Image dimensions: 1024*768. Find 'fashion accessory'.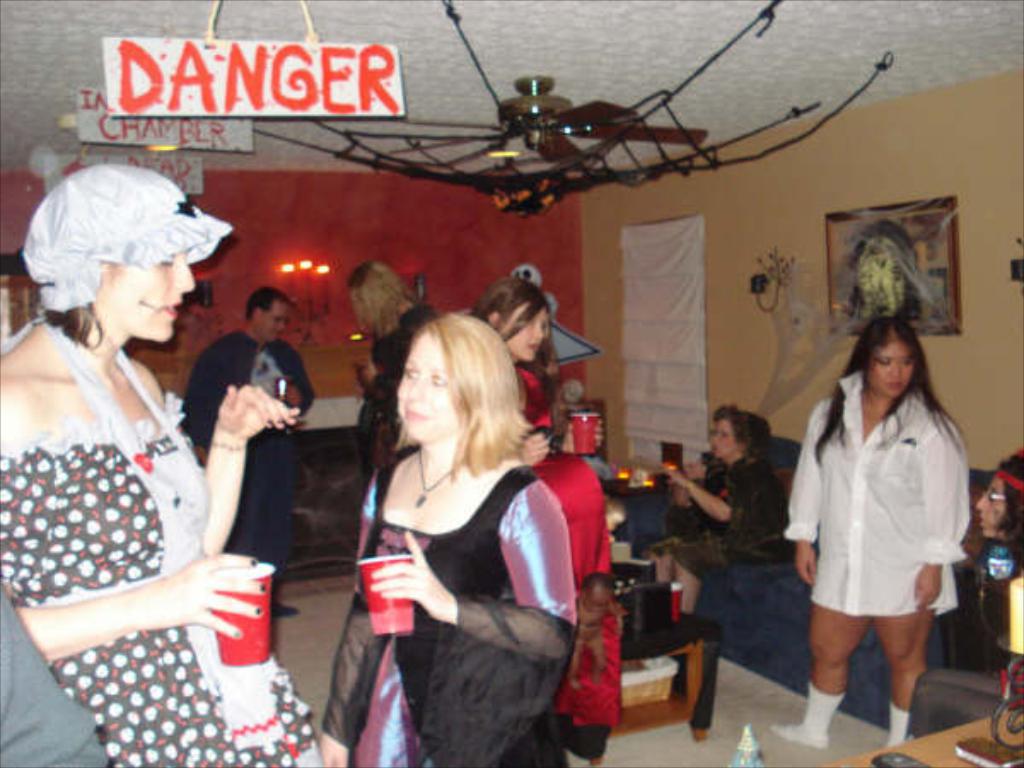
l=22, t=162, r=229, b=316.
